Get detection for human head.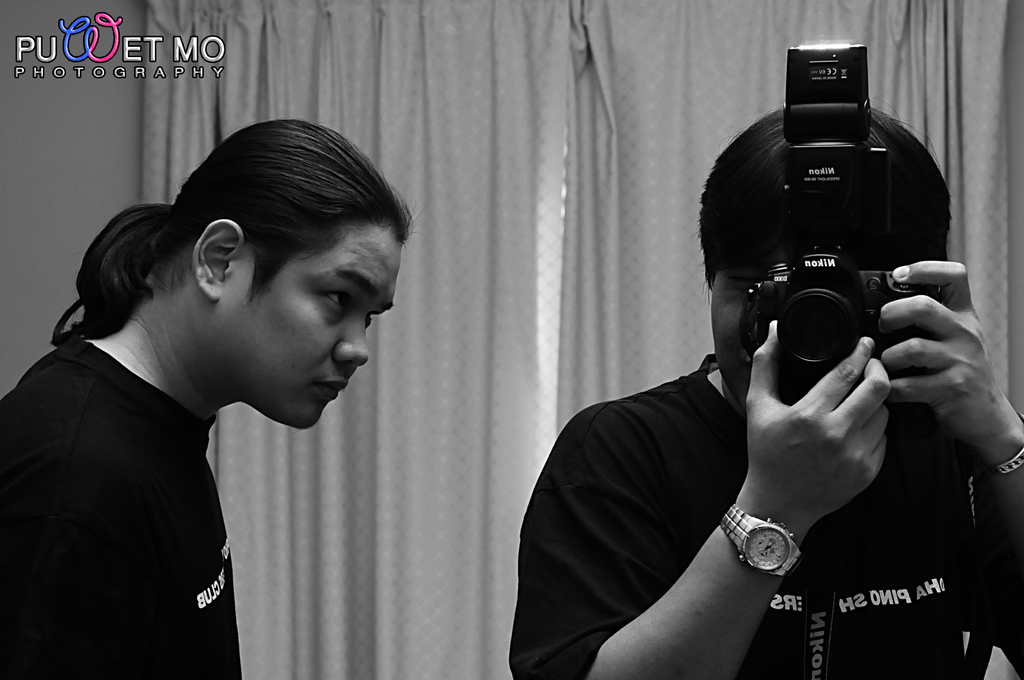
Detection: 701/99/954/419.
